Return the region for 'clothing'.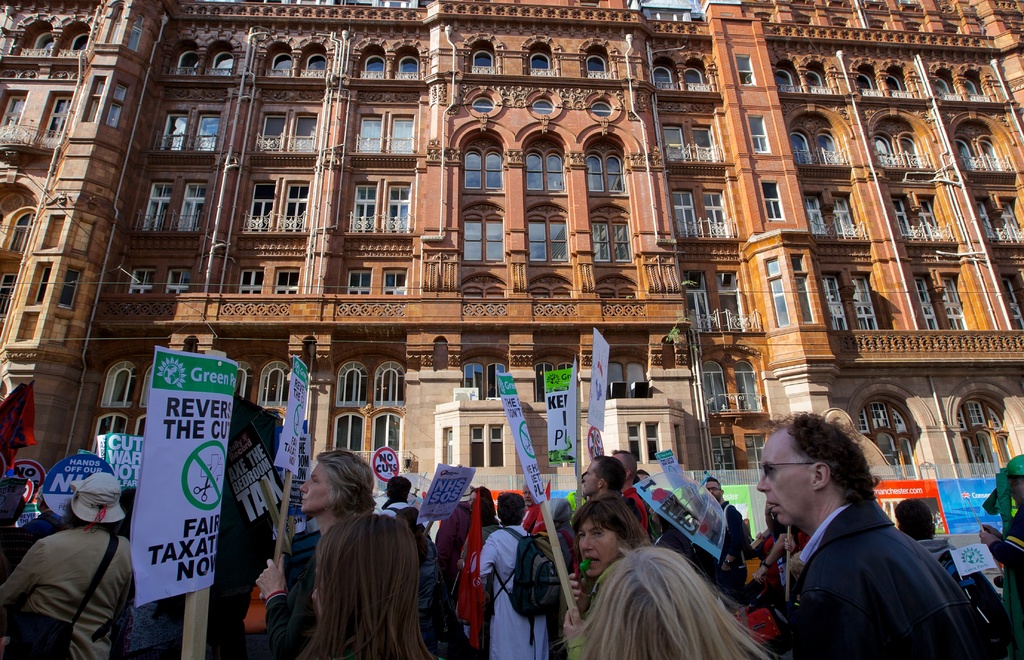
locate(792, 505, 989, 659).
